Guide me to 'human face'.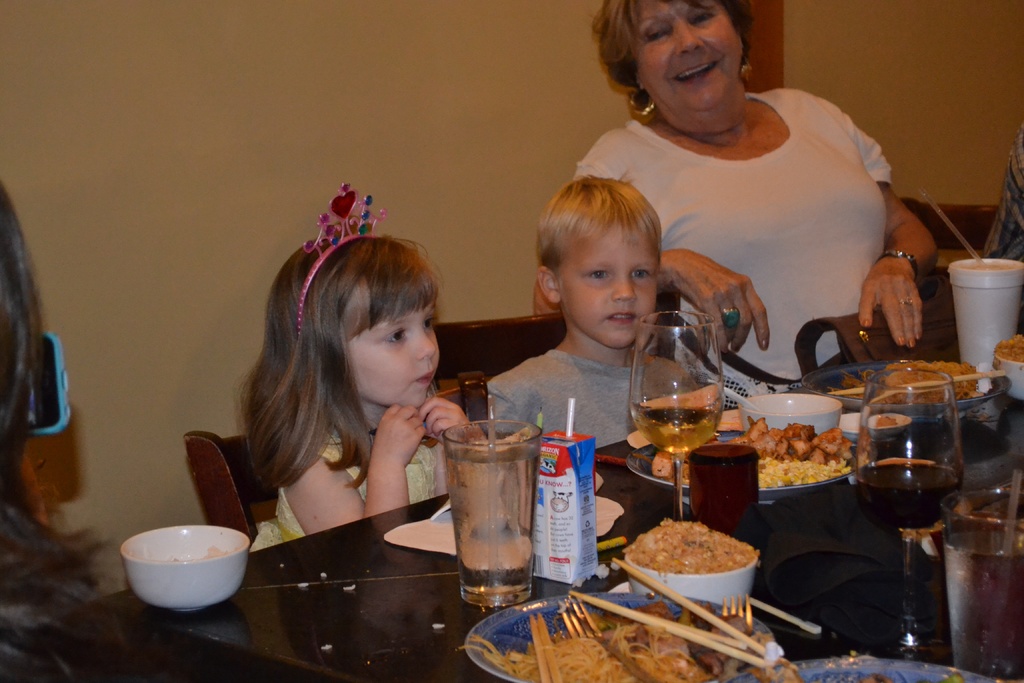
Guidance: crop(352, 297, 439, 411).
